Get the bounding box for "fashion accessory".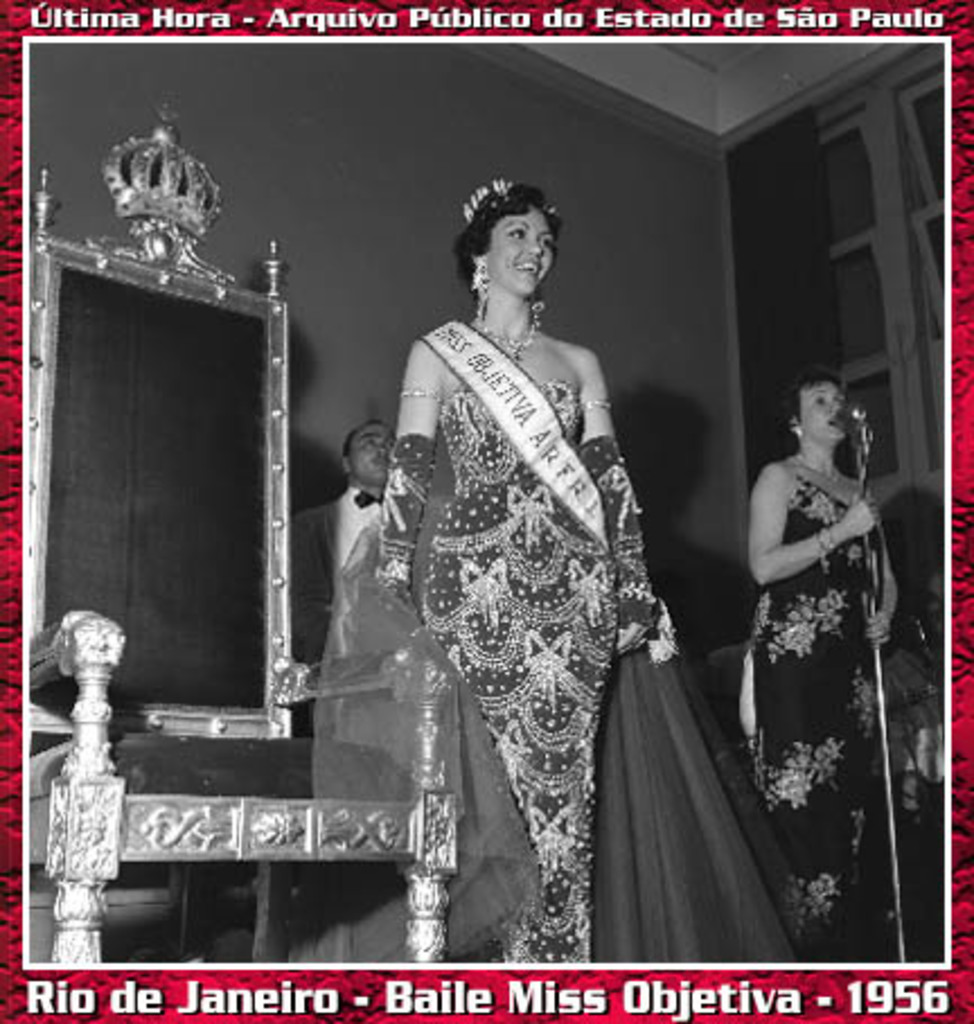
(x1=395, y1=381, x2=449, y2=406).
